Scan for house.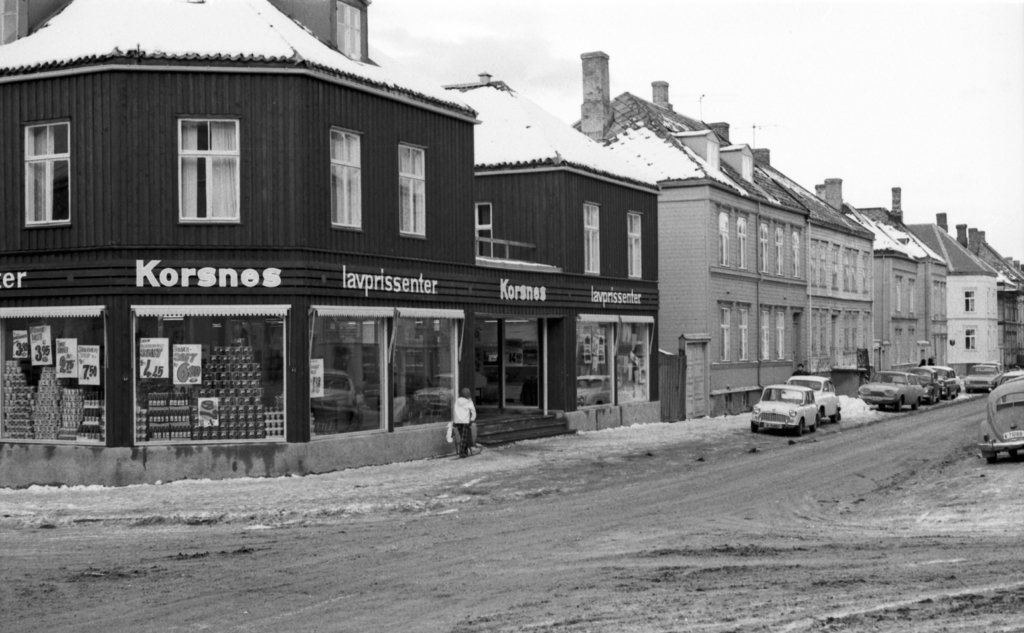
Scan result: select_region(565, 48, 876, 421).
